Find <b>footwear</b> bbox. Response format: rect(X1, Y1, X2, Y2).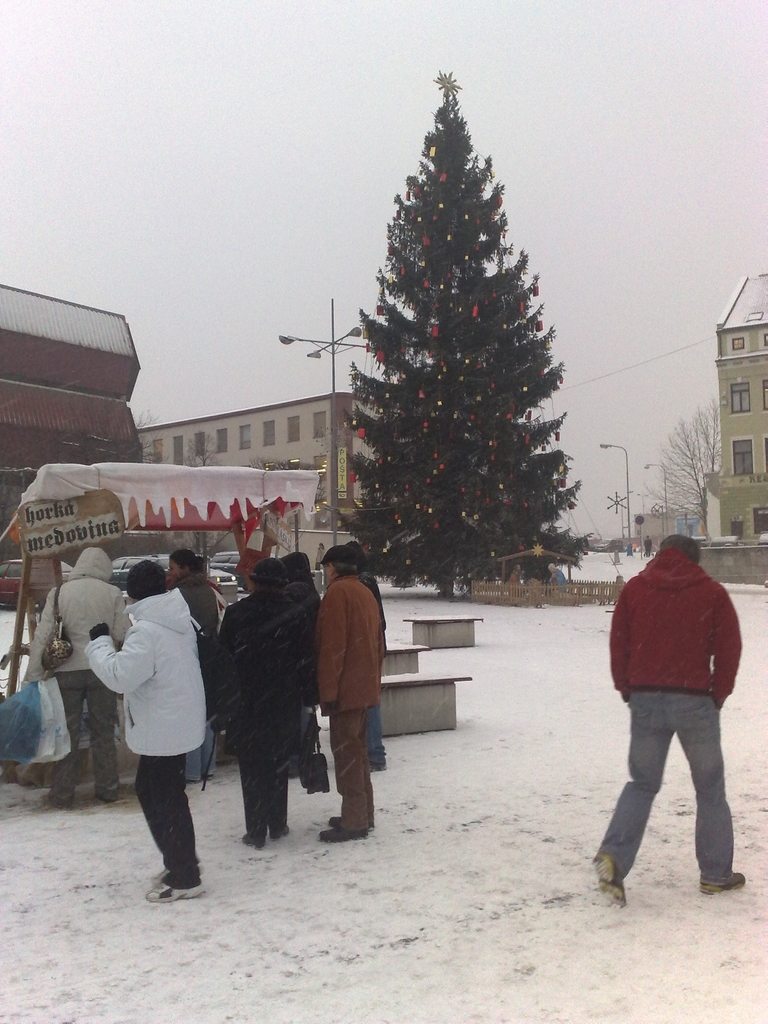
rect(148, 879, 205, 896).
